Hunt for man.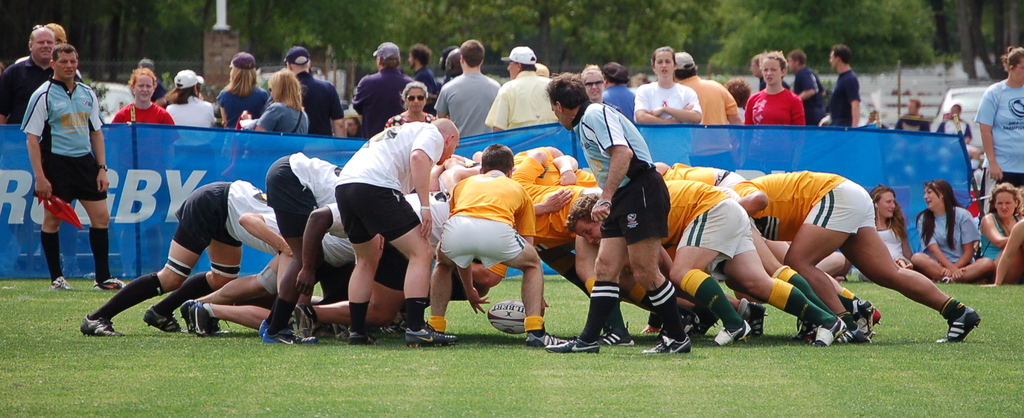
Hunted down at detection(15, 23, 83, 77).
